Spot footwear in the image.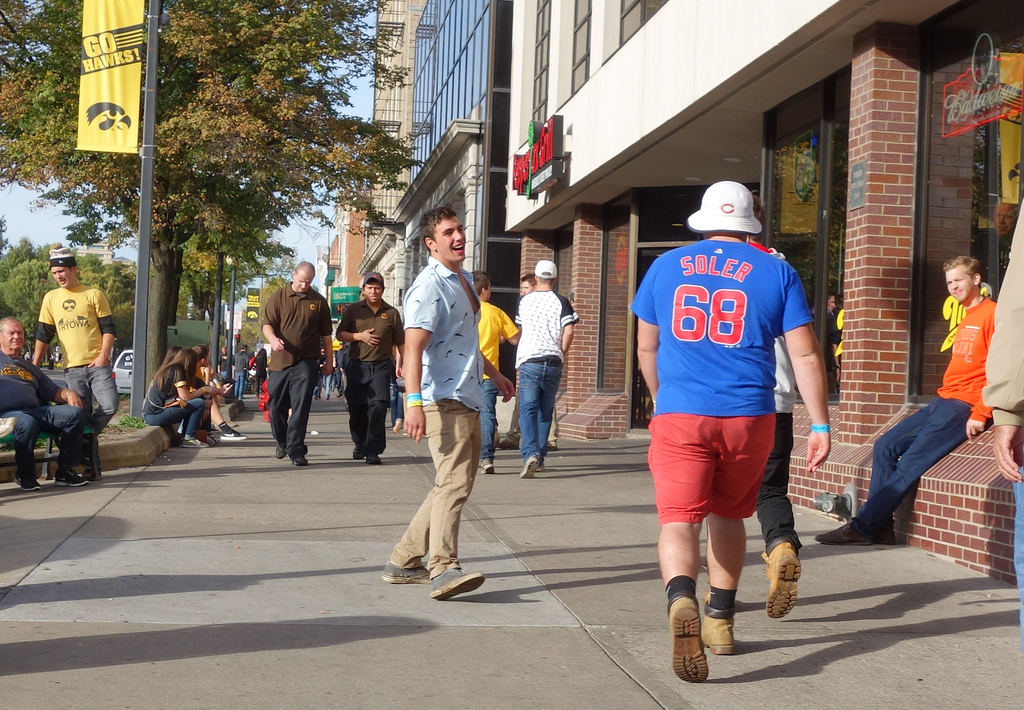
footwear found at pyautogui.locateOnScreen(209, 423, 245, 440).
